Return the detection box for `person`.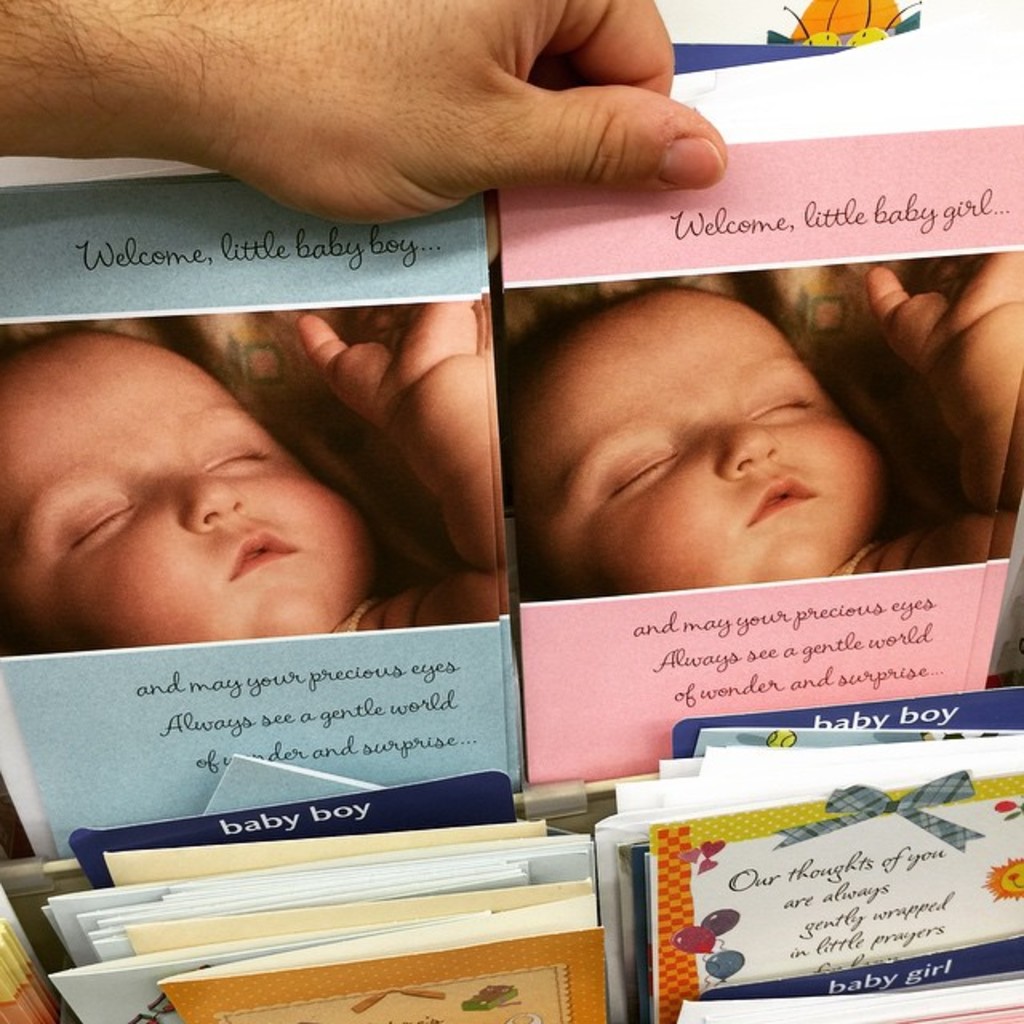
[509,242,1022,597].
